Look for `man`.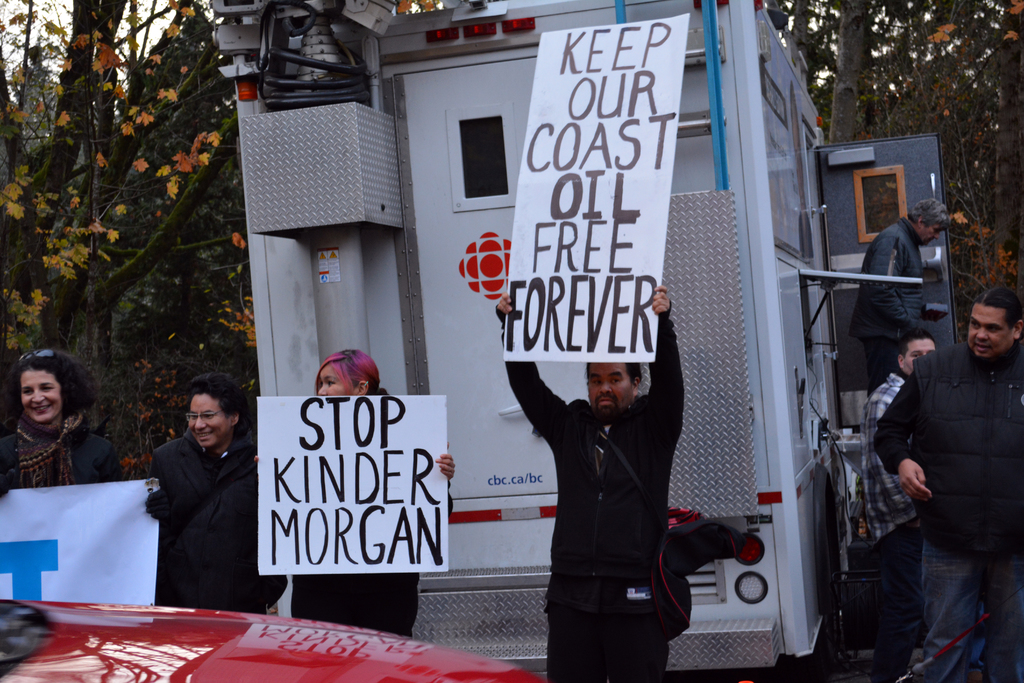
Found: <box>847,198,963,386</box>.
